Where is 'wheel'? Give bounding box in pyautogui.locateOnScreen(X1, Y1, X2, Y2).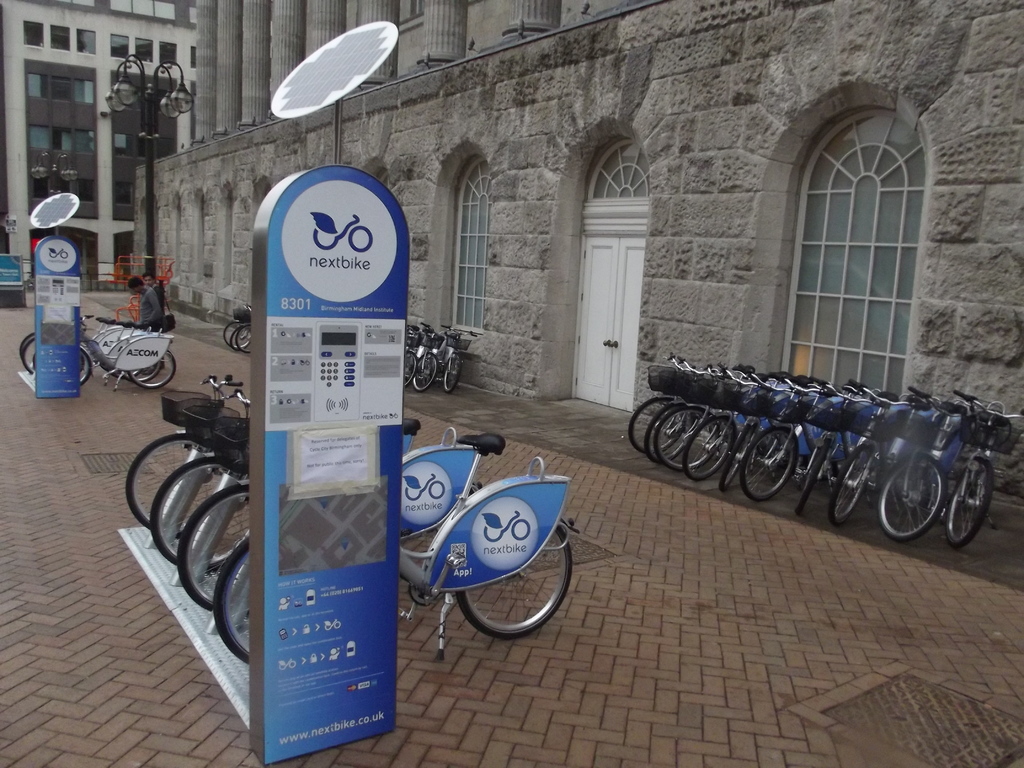
pyautogui.locateOnScreen(404, 349, 417, 386).
